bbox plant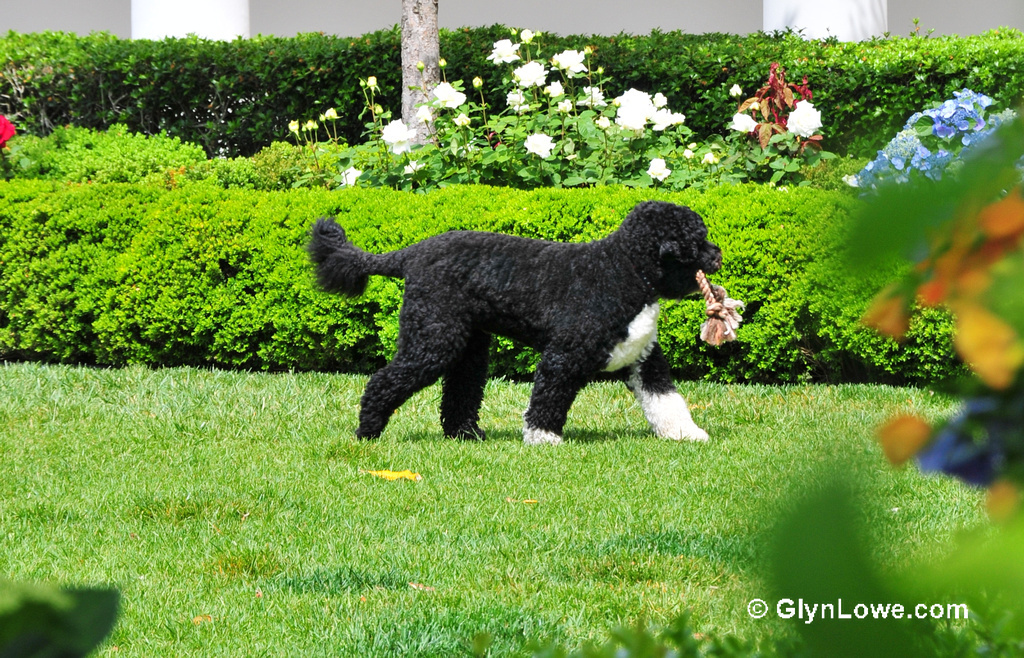
339:60:440:190
